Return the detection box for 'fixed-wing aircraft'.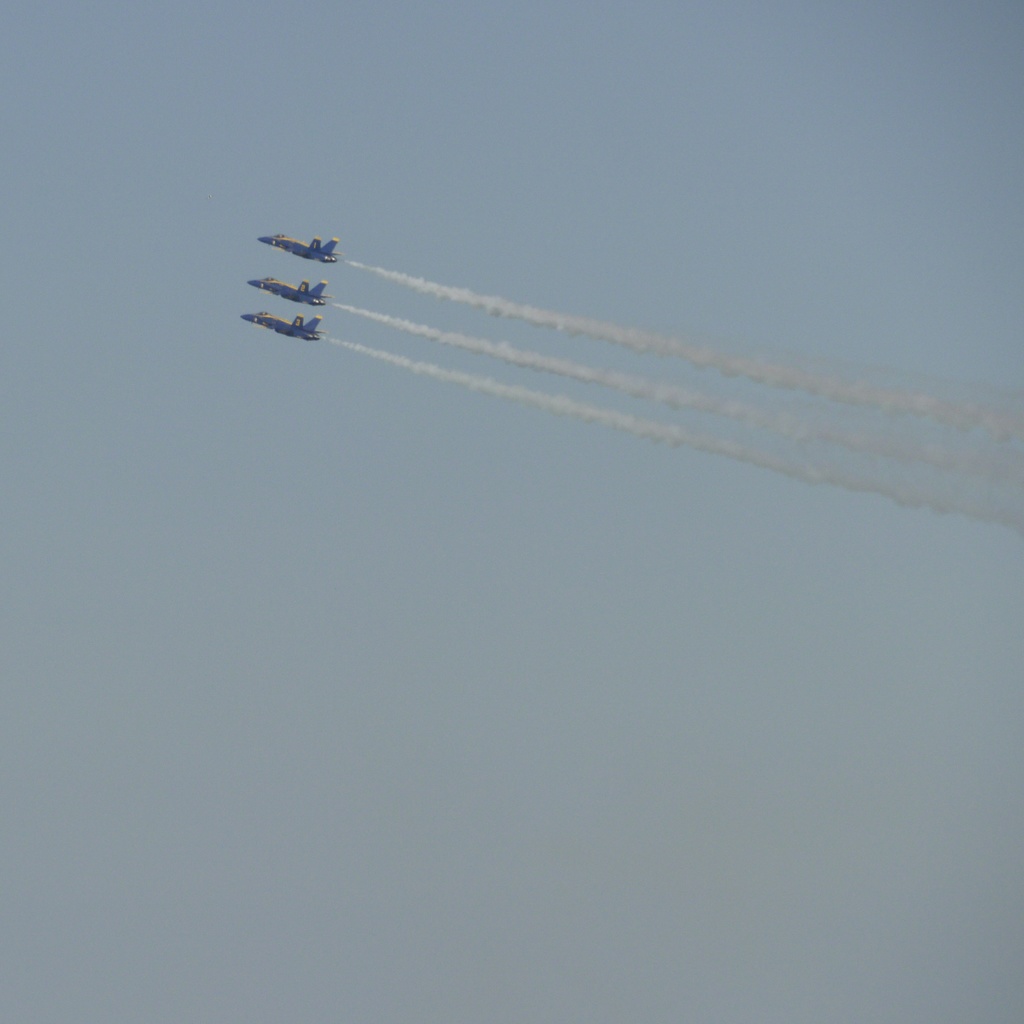
pyautogui.locateOnScreen(254, 233, 344, 268).
